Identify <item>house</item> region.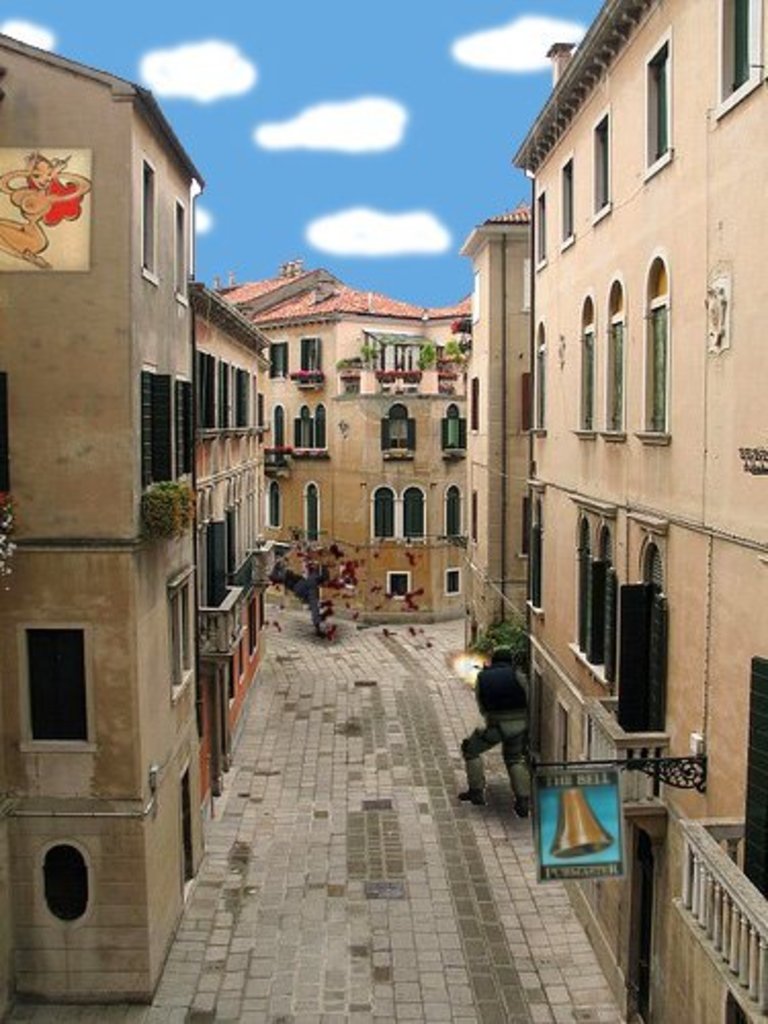
Region: {"x1": 0, "y1": 23, "x2": 199, "y2": 1022}.
